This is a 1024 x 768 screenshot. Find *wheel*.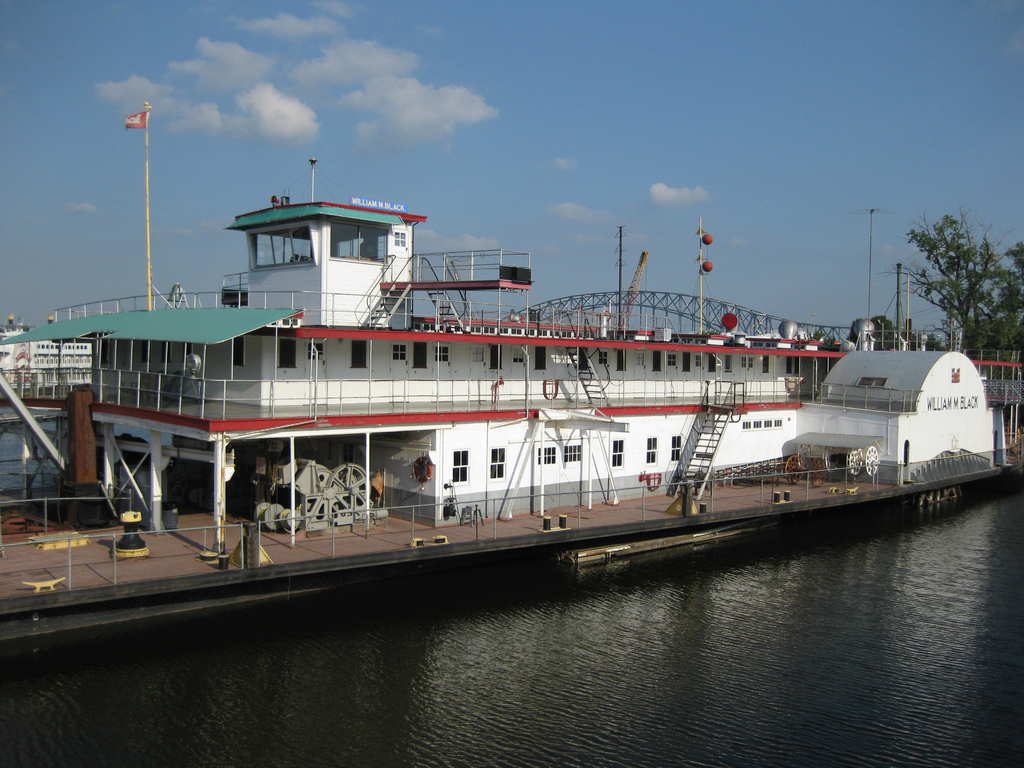
Bounding box: (864, 445, 880, 476).
